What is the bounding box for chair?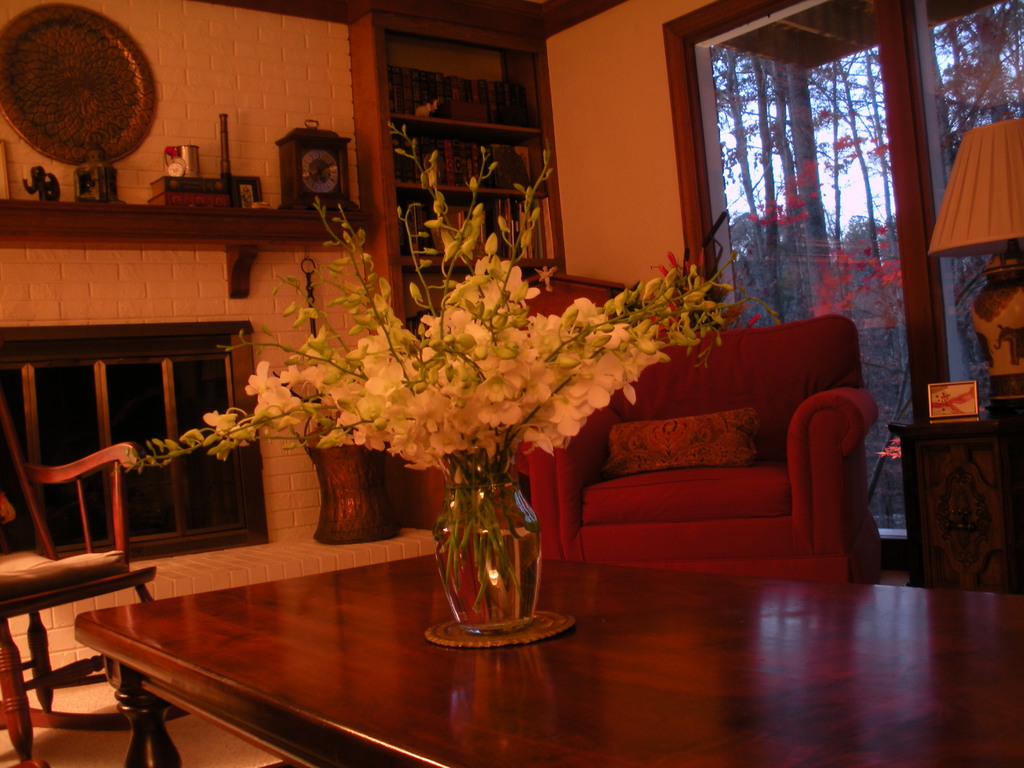
crop(0, 406, 184, 767).
